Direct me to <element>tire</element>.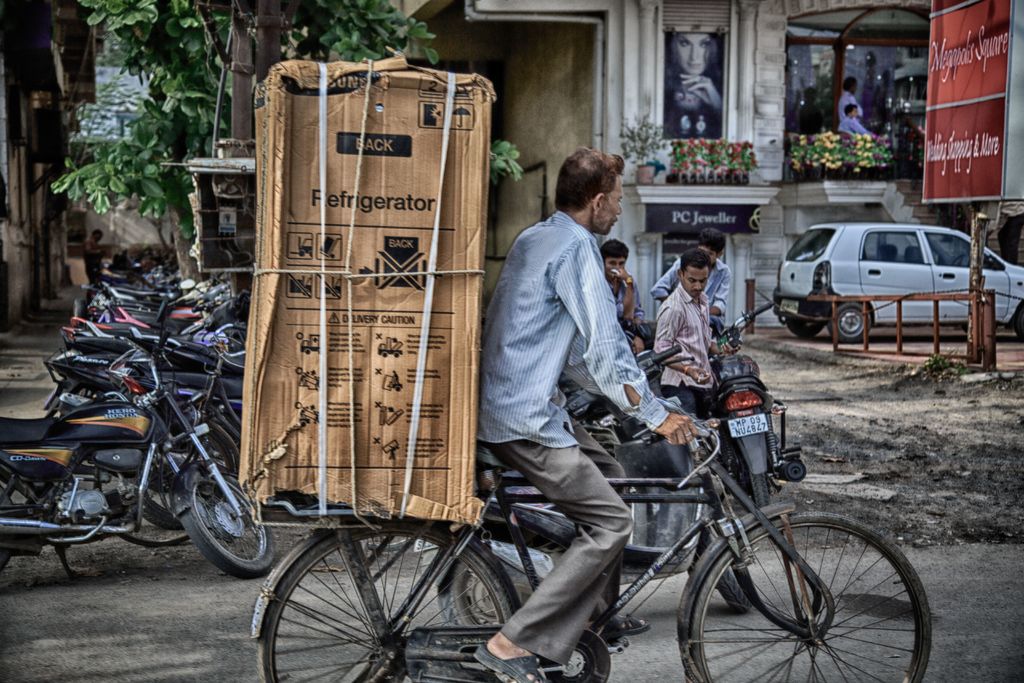
Direction: {"left": 138, "top": 415, "right": 234, "bottom": 528}.
